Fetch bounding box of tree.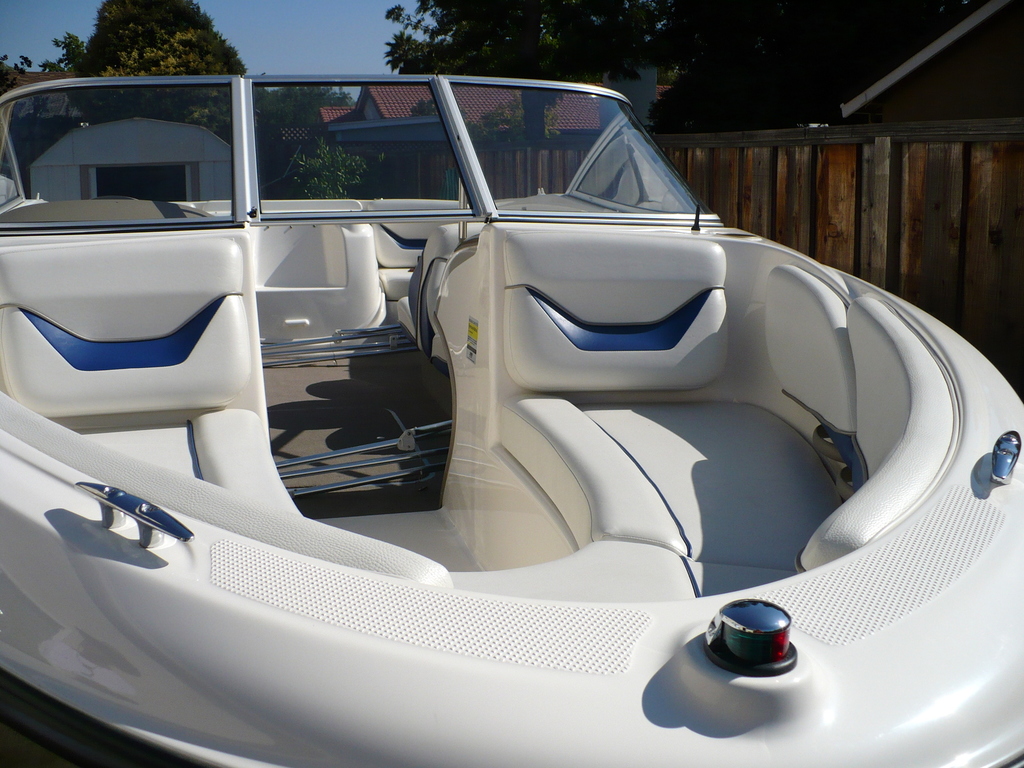
Bbox: locate(0, 54, 40, 84).
